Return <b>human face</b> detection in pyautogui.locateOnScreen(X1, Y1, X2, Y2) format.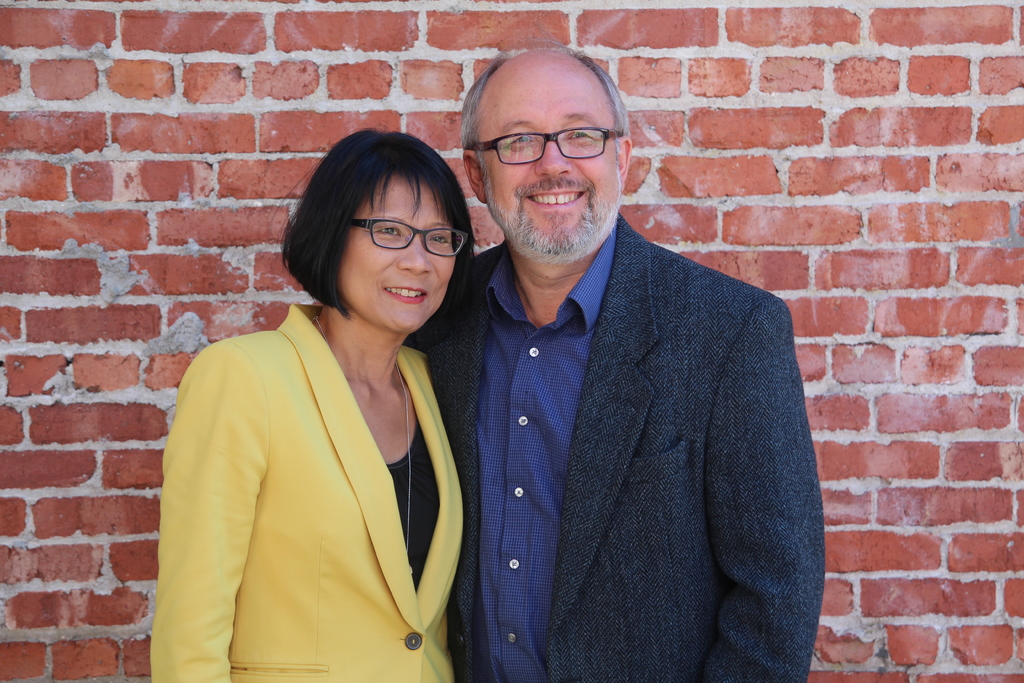
pyautogui.locateOnScreen(341, 177, 456, 331).
